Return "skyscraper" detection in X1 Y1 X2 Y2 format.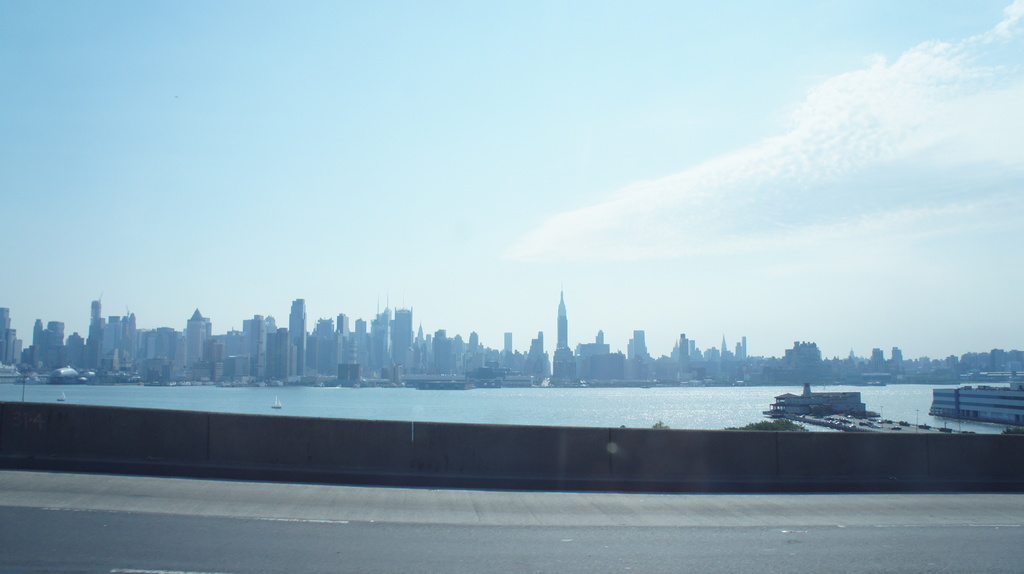
374 291 395 367.
